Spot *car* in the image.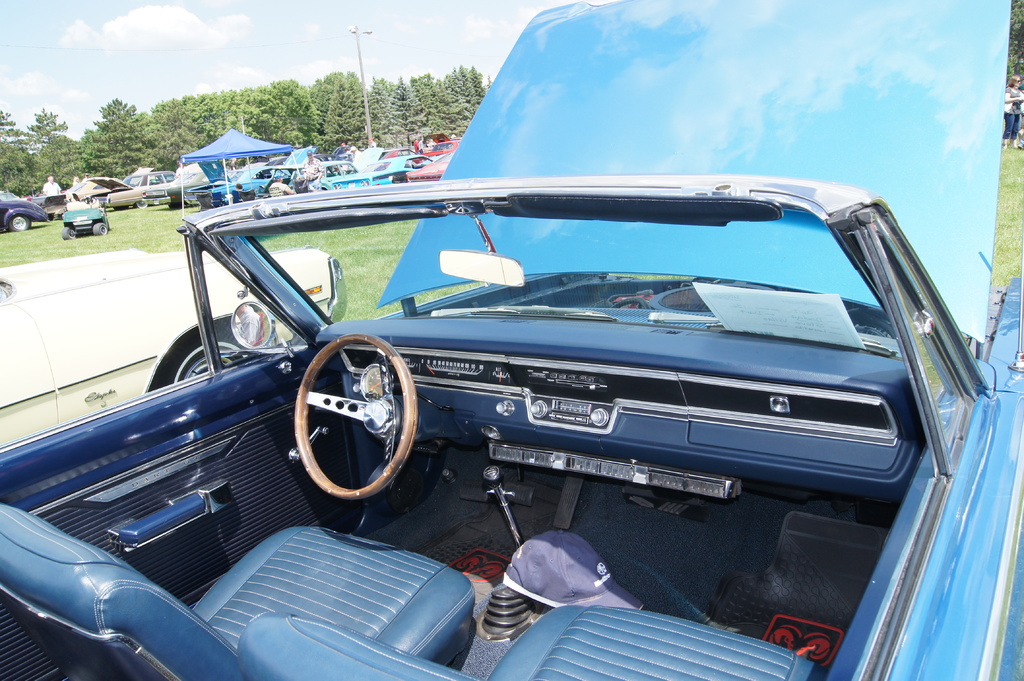
*car* found at x1=0, y1=190, x2=49, y2=232.
